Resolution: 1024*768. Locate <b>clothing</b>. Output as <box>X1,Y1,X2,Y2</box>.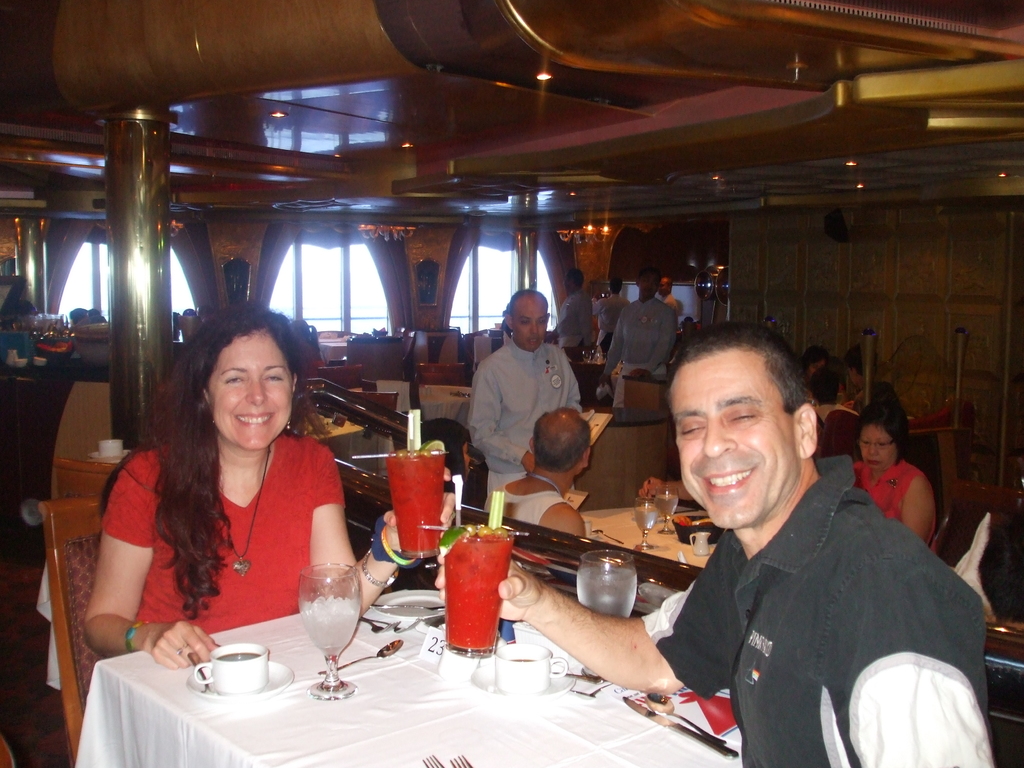
<box>619,431,987,760</box>.
